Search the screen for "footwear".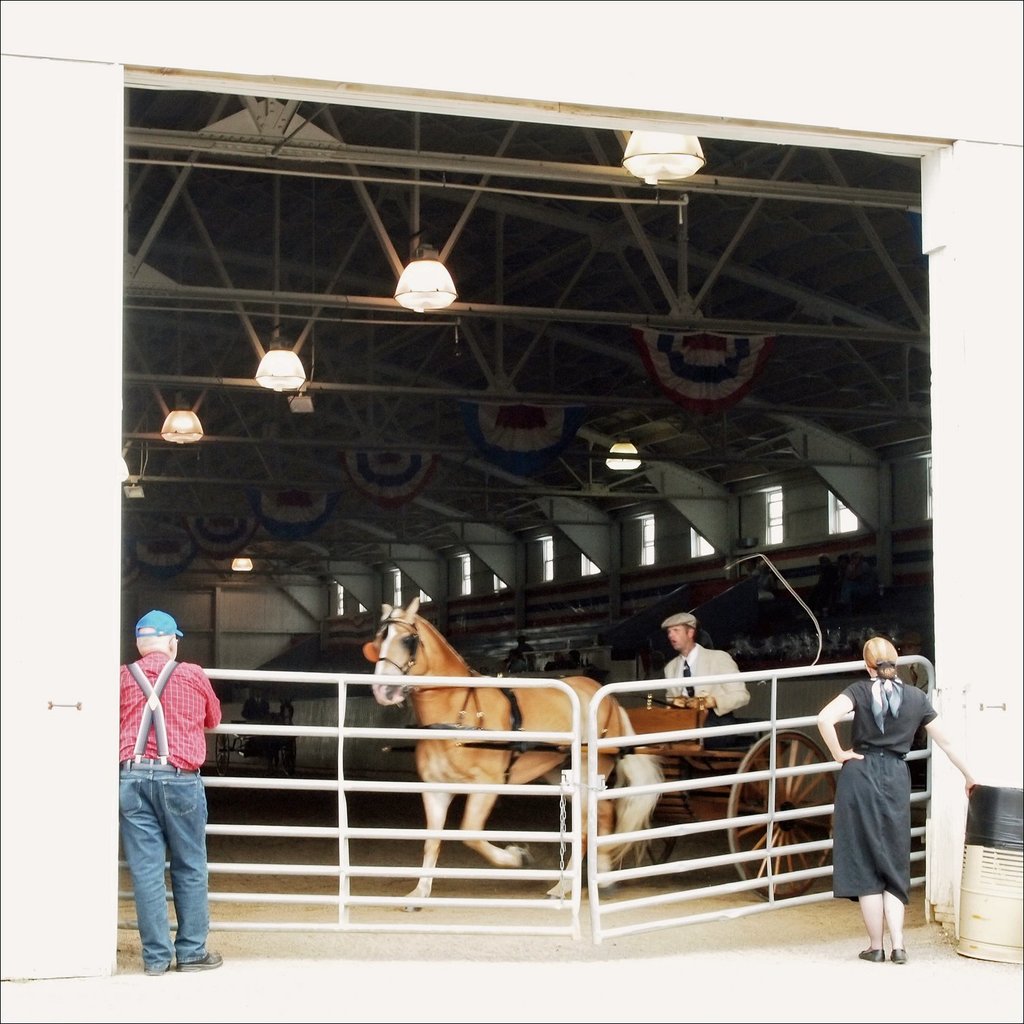
Found at (left=860, top=950, right=884, bottom=961).
